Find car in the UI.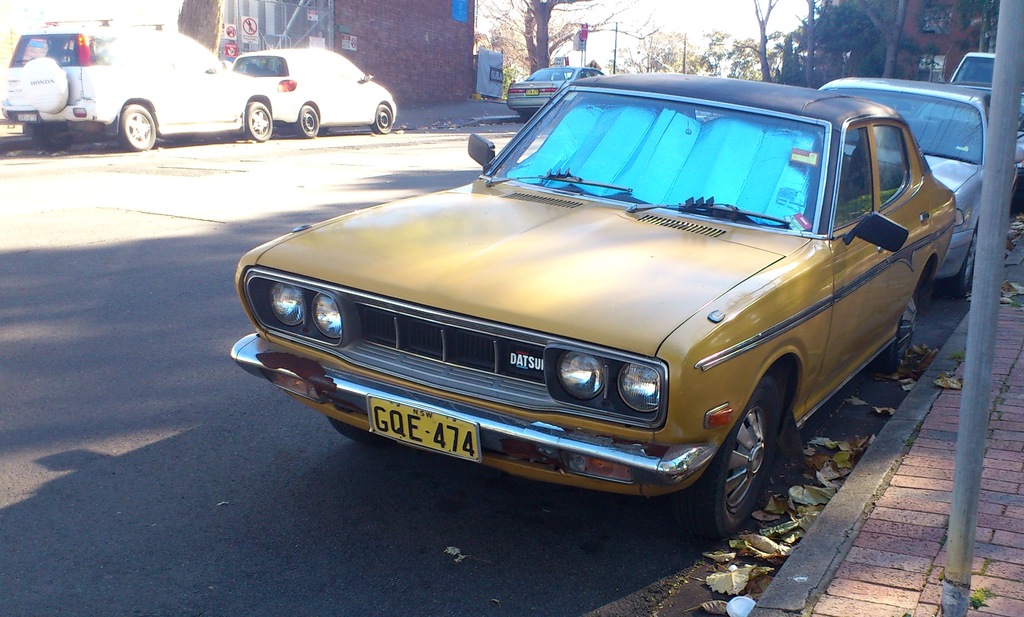
UI element at [x1=948, y1=45, x2=1023, y2=96].
